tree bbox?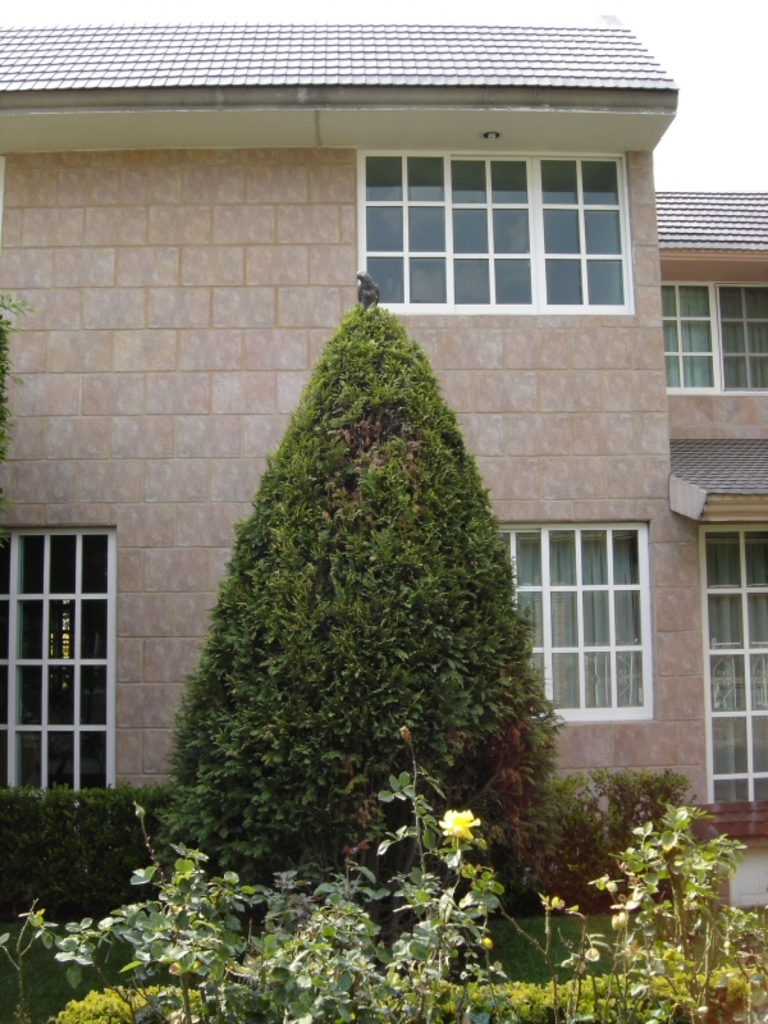
(x1=142, y1=270, x2=584, y2=892)
